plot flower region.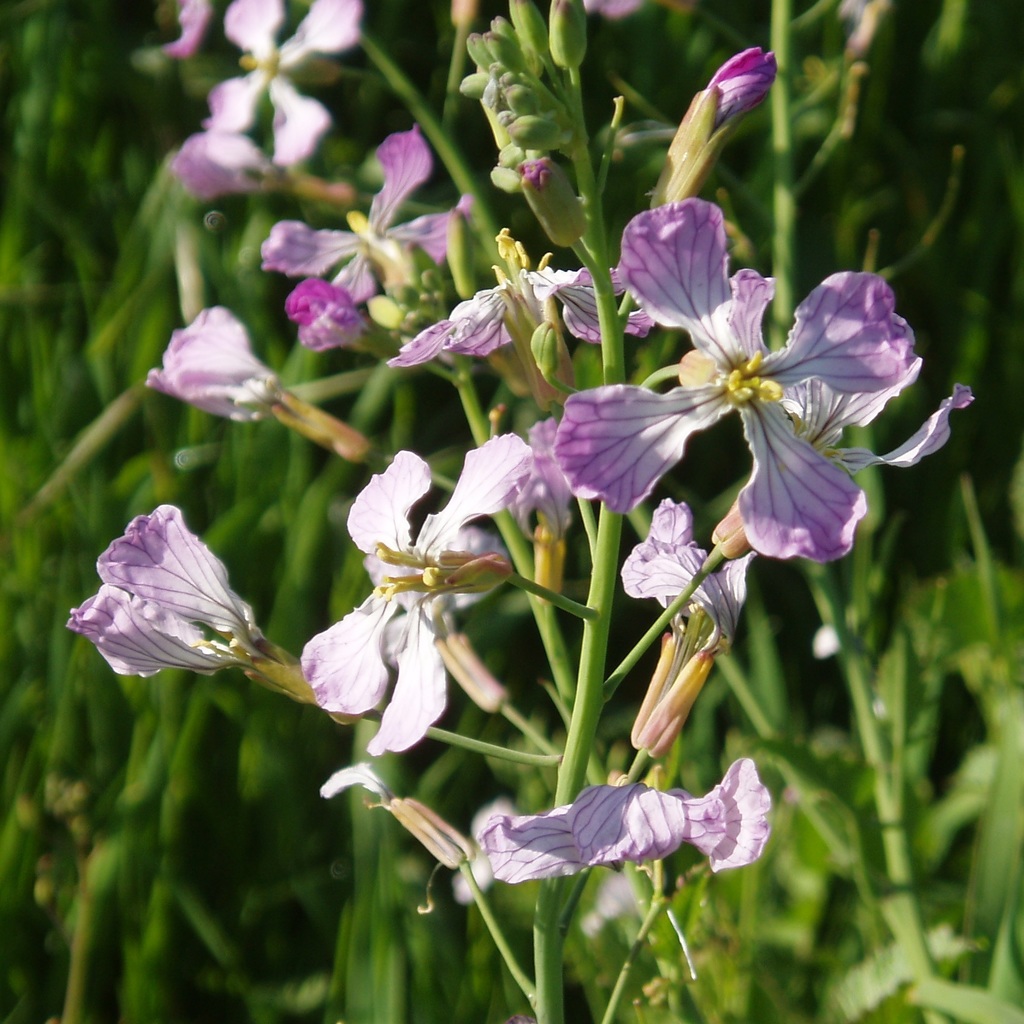
Plotted at 560/193/940/591.
